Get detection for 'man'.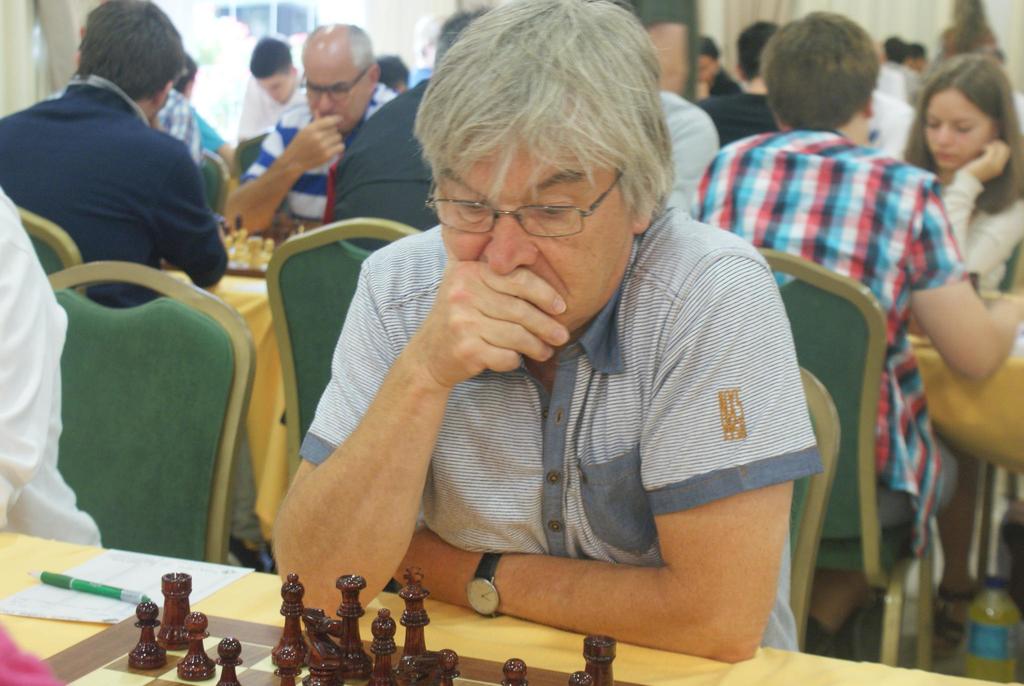
Detection: locate(158, 84, 200, 151).
